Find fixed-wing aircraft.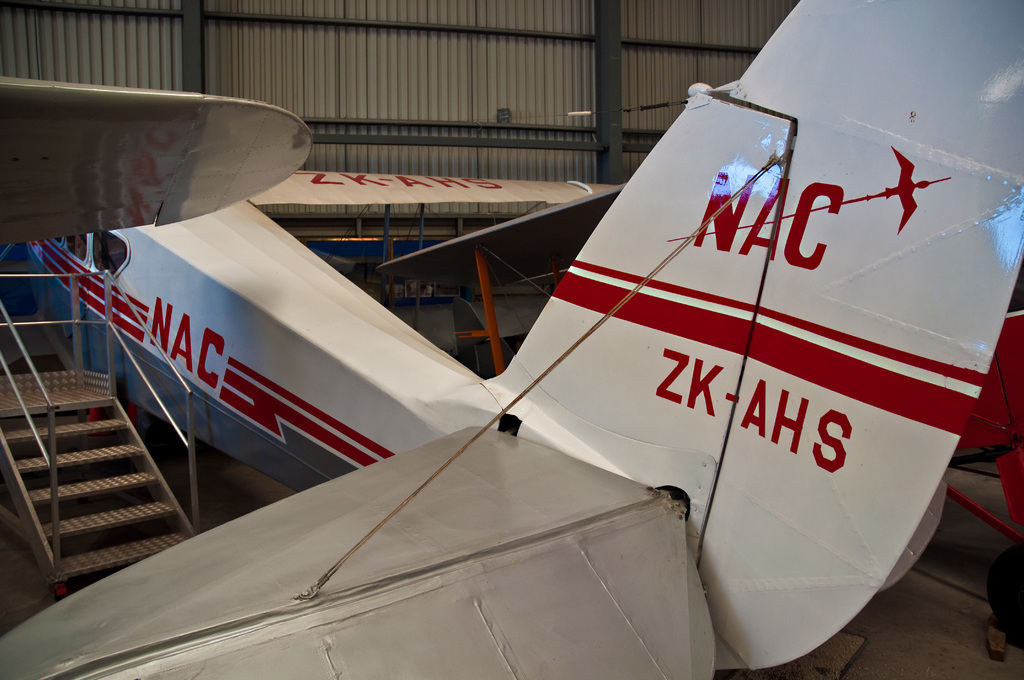
box(0, 77, 317, 244).
